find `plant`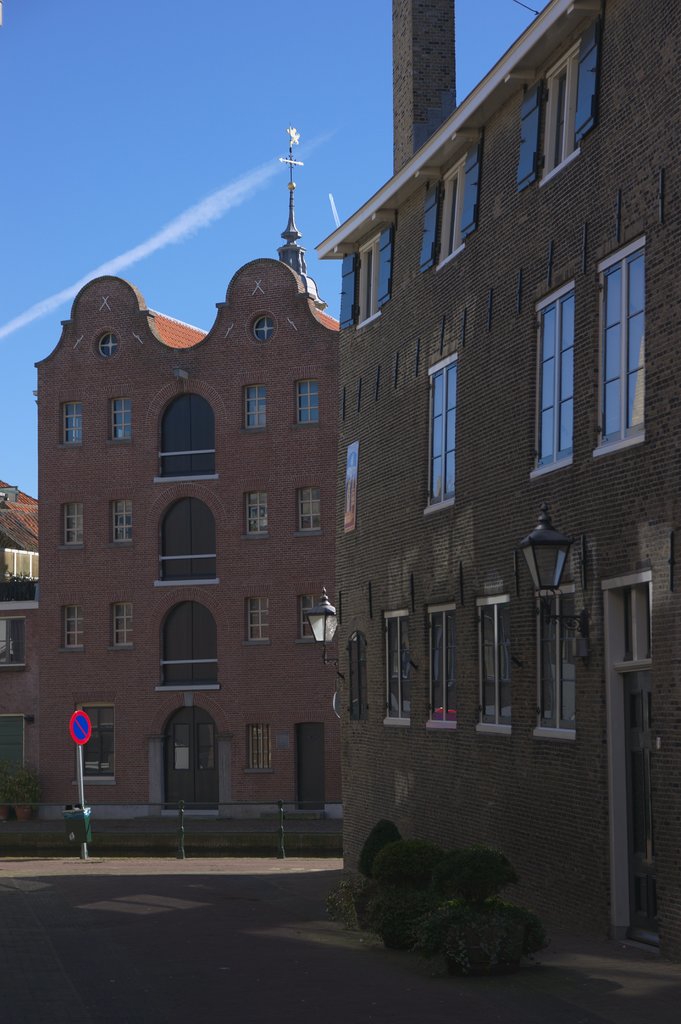
BBox(348, 816, 410, 900)
